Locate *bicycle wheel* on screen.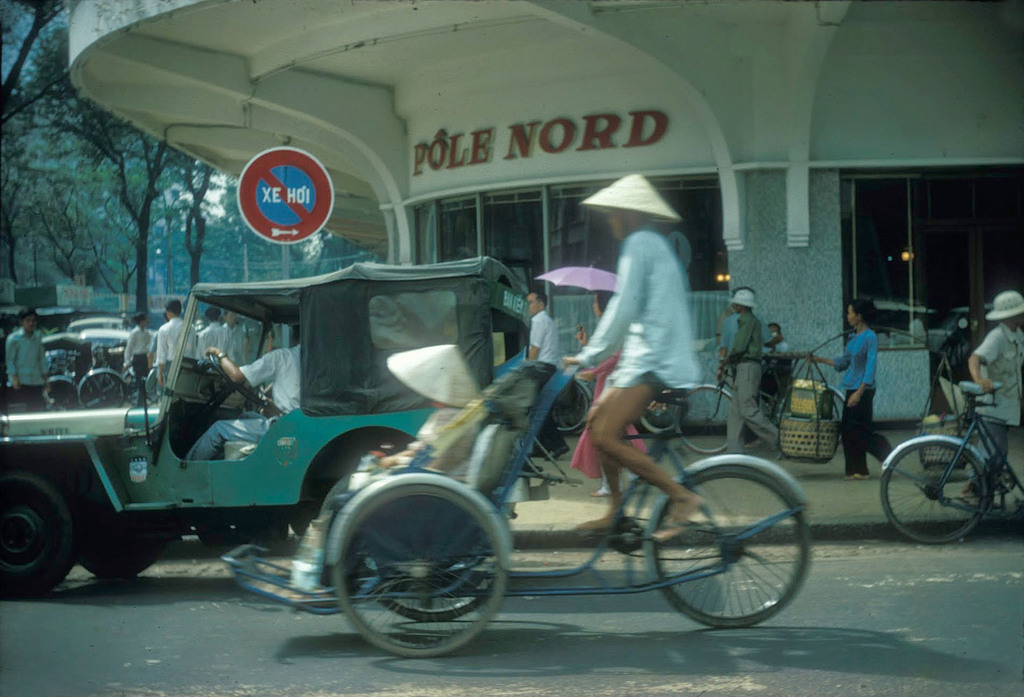
On screen at (638, 402, 674, 437).
